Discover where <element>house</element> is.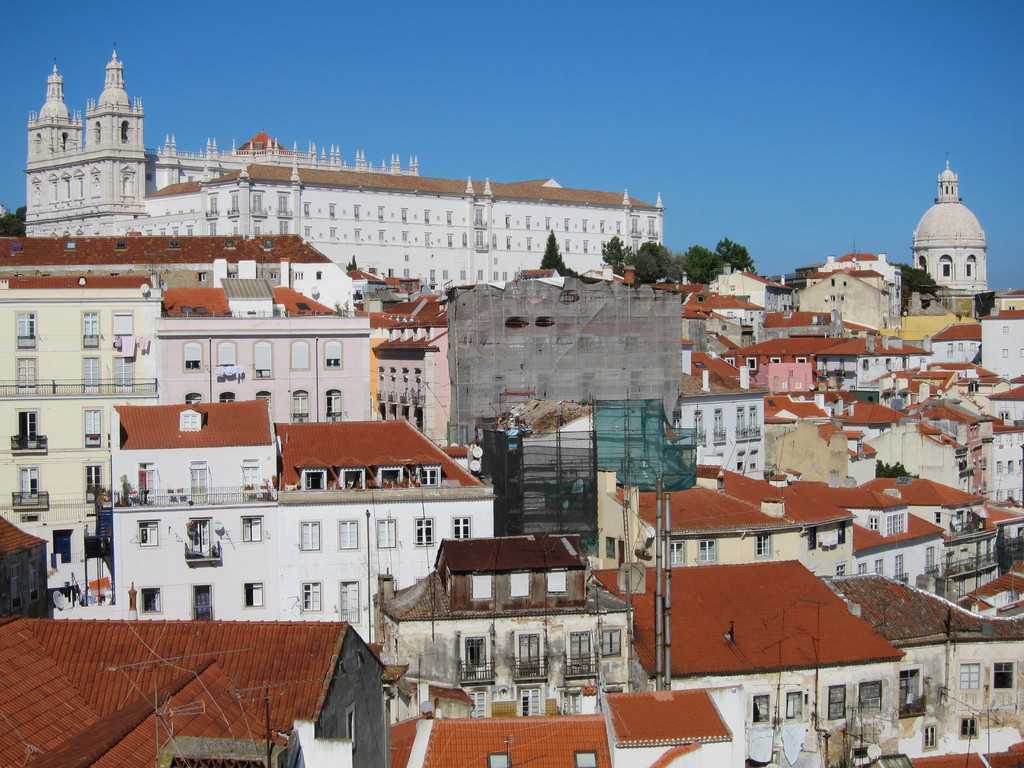
Discovered at 252/425/468/613.
